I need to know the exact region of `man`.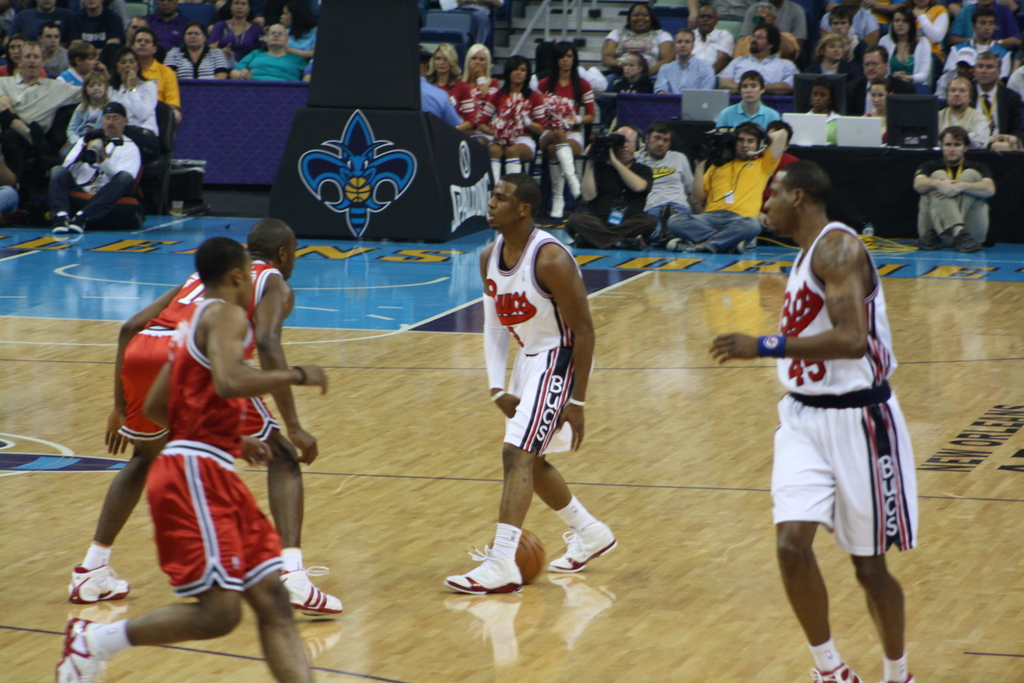
Region: Rect(670, 123, 791, 254).
